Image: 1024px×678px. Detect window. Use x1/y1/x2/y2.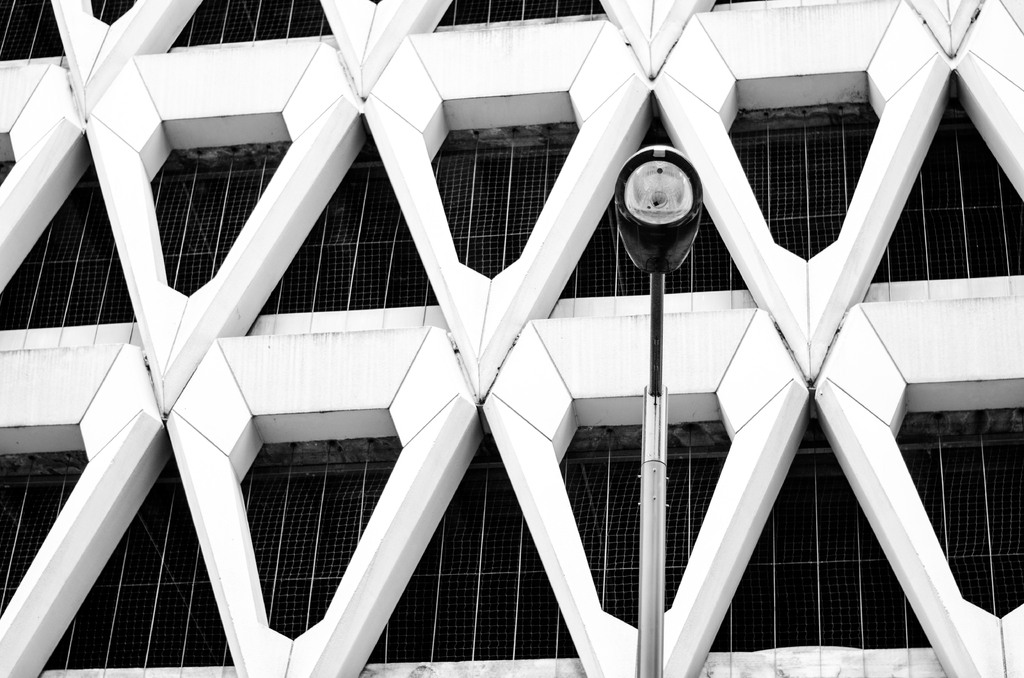
855/96/1023/280.
